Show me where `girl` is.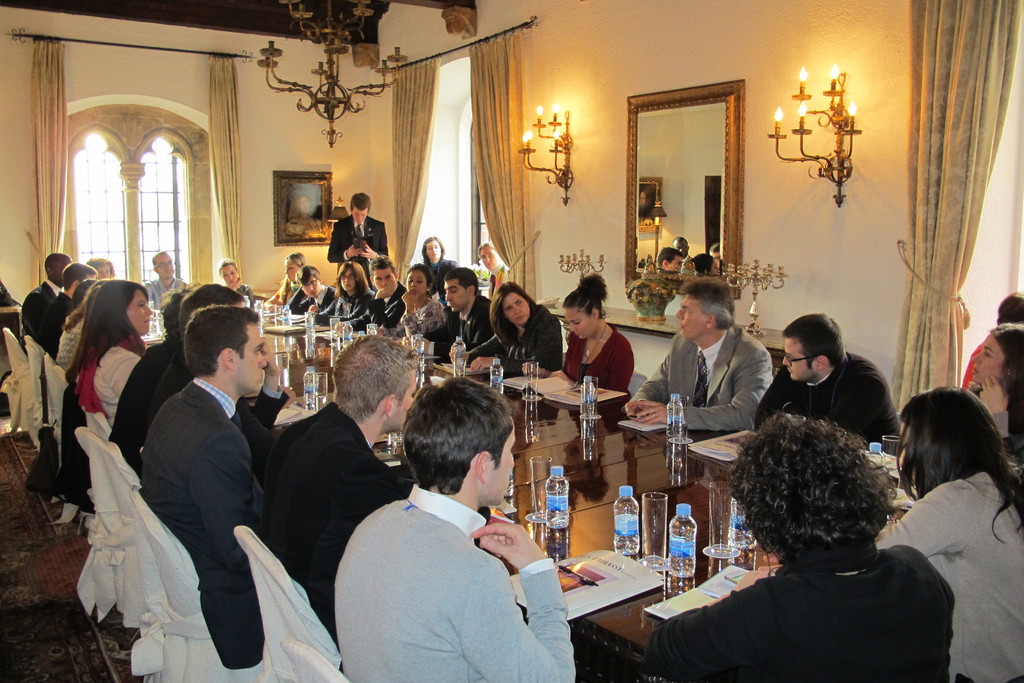
`girl` is at BBox(416, 229, 455, 278).
